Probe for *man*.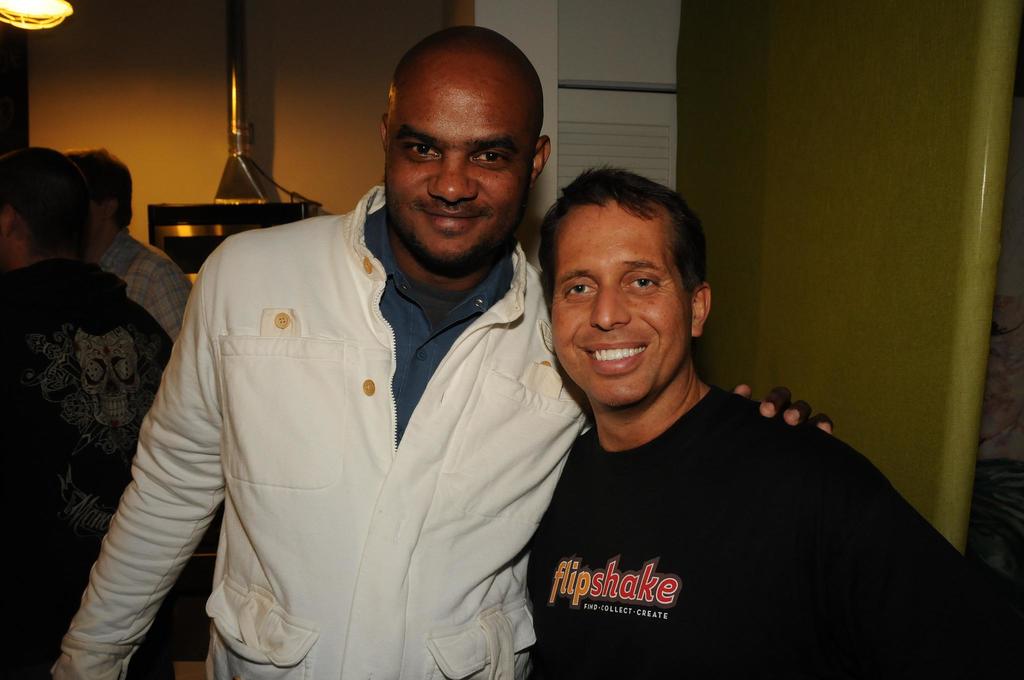
Probe result: (left=5, top=151, right=189, bottom=583).
